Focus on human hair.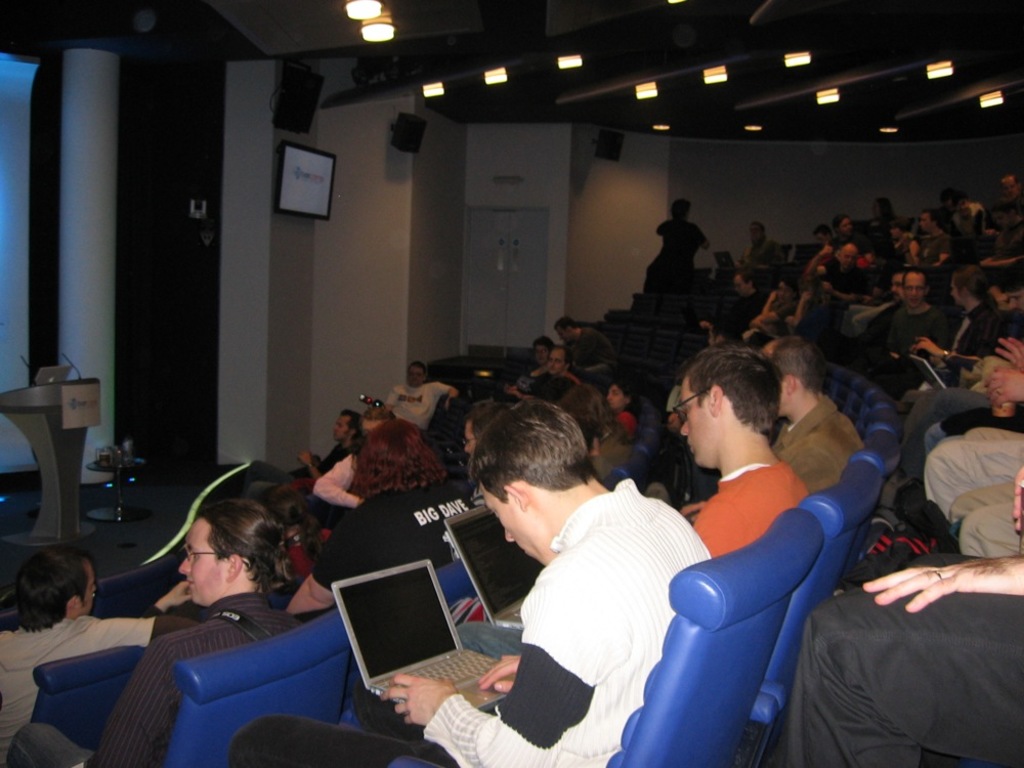
Focused at (x1=465, y1=397, x2=600, y2=504).
